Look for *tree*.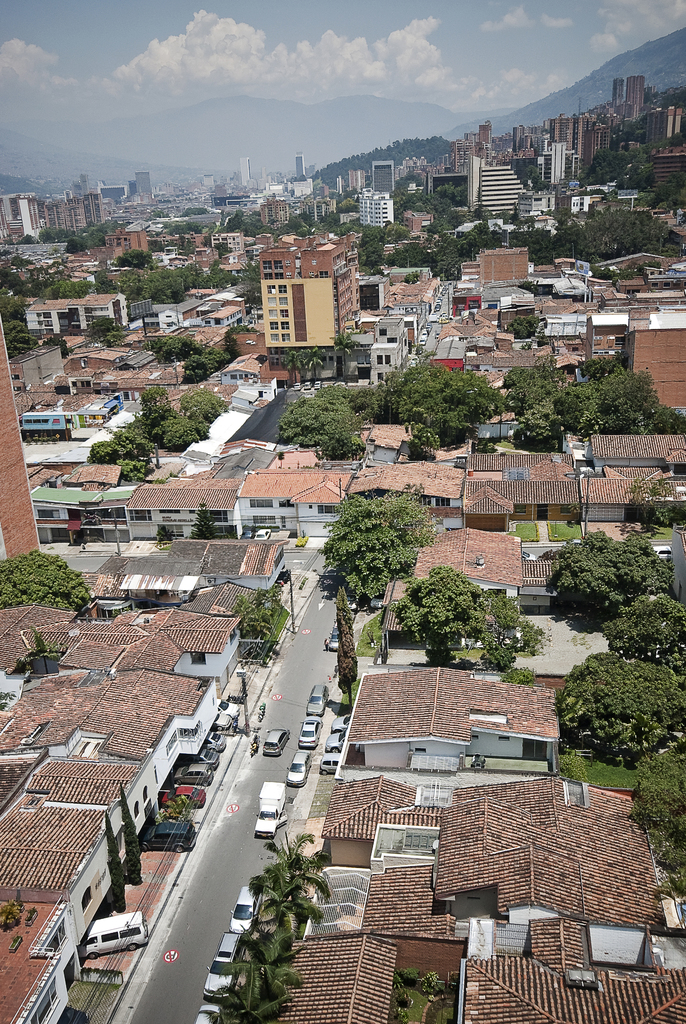
Found: 226,212,244,231.
